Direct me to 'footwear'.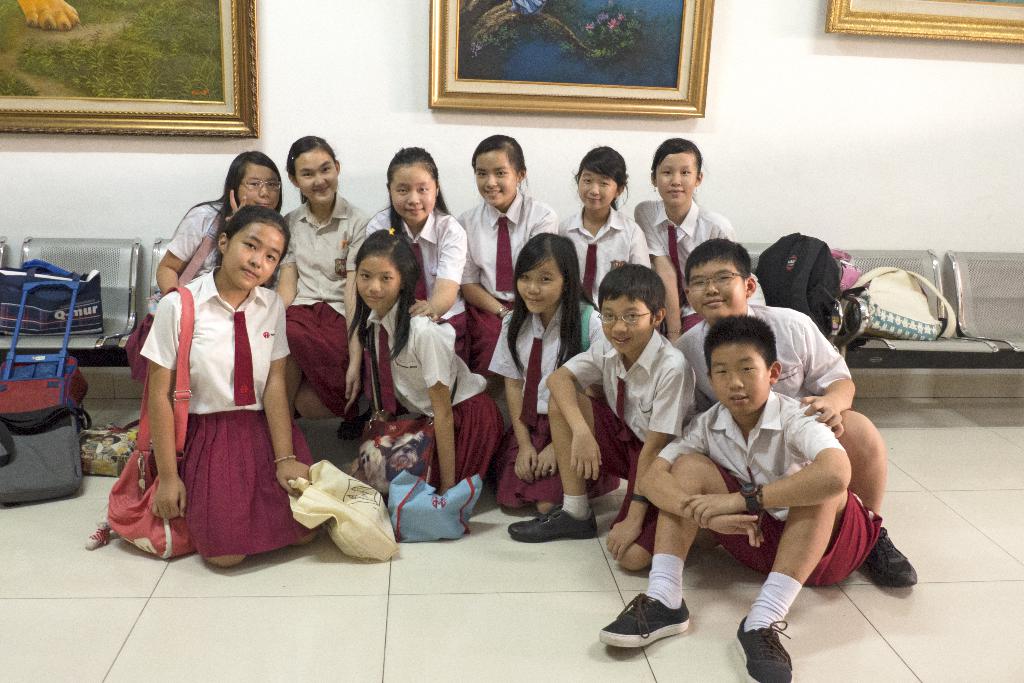
Direction: [x1=505, y1=511, x2=593, y2=547].
